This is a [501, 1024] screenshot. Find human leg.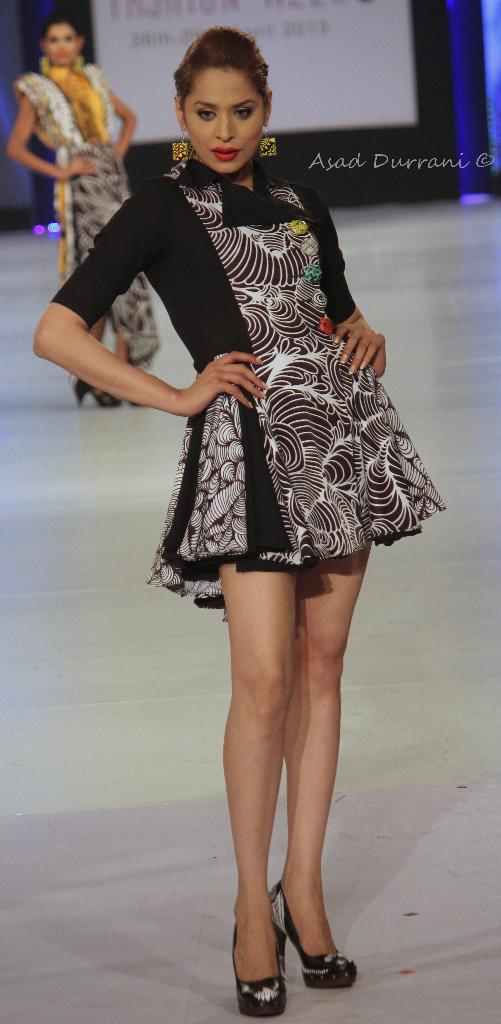
Bounding box: Rect(260, 343, 372, 986).
